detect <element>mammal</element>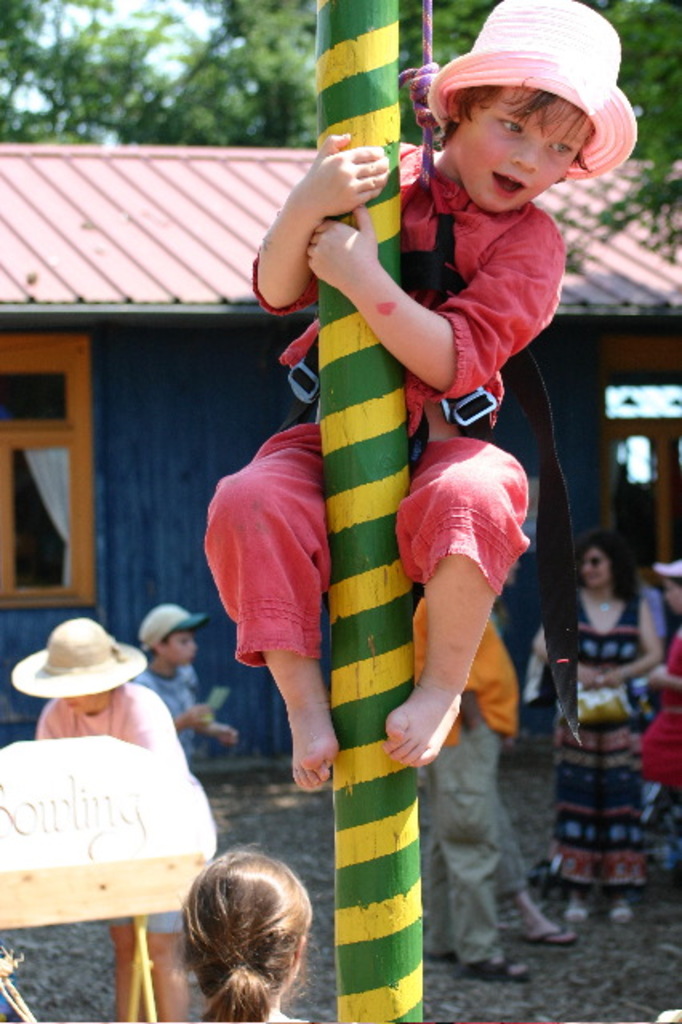
(x1=199, y1=0, x2=645, y2=794)
